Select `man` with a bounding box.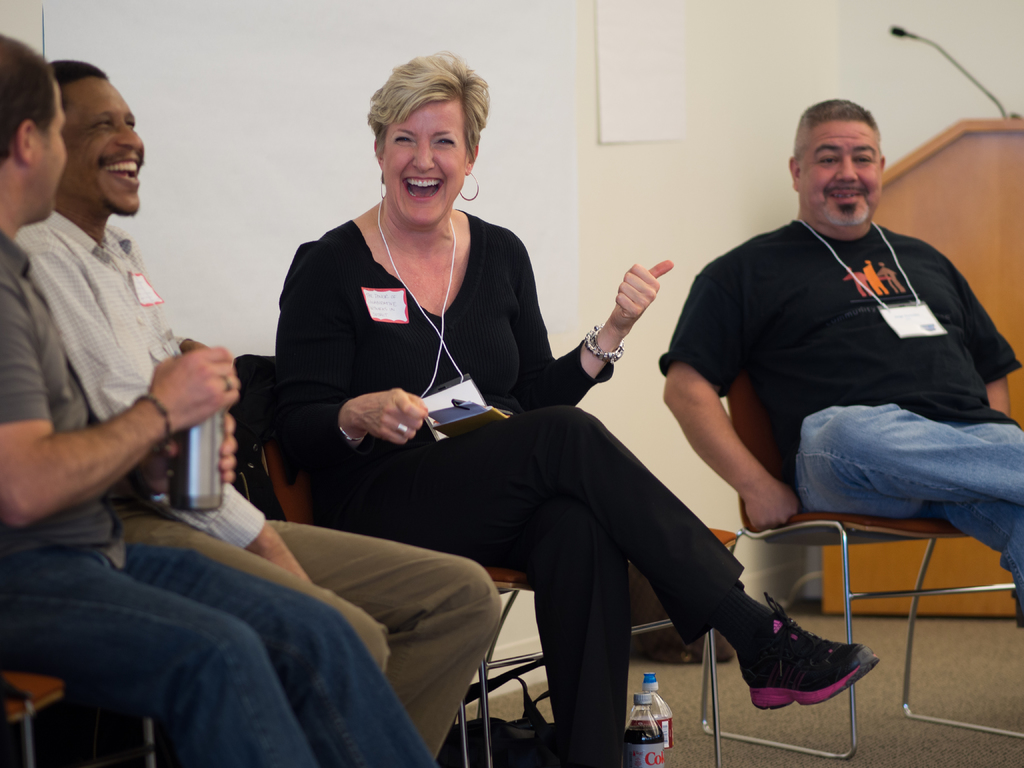
rect(13, 53, 502, 758).
